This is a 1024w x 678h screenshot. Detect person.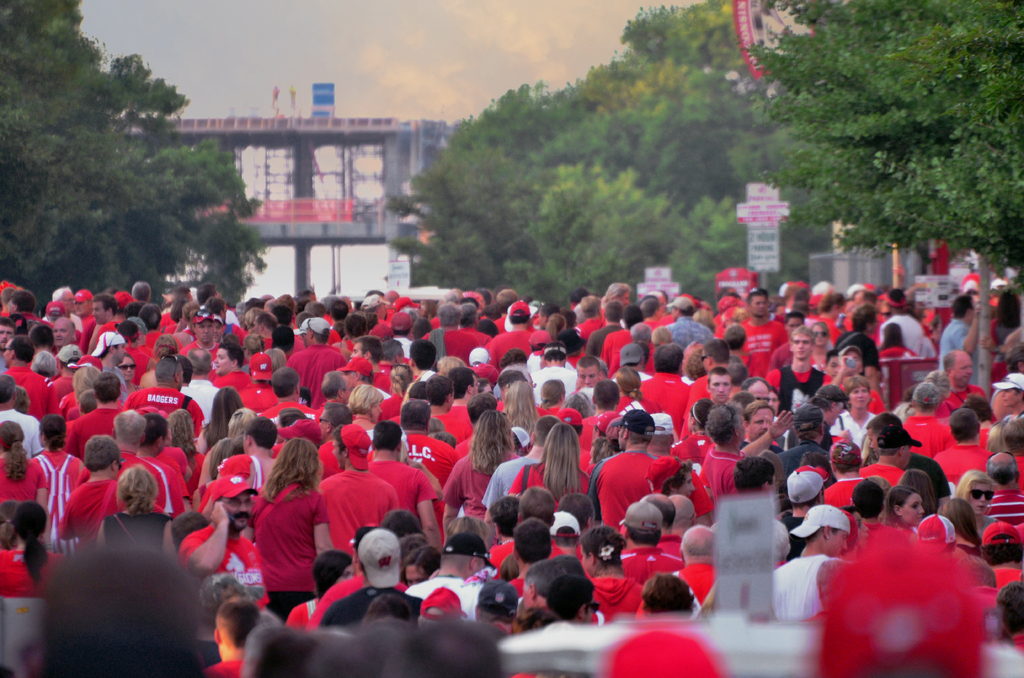
<bbox>977, 517, 1023, 596</bbox>.
